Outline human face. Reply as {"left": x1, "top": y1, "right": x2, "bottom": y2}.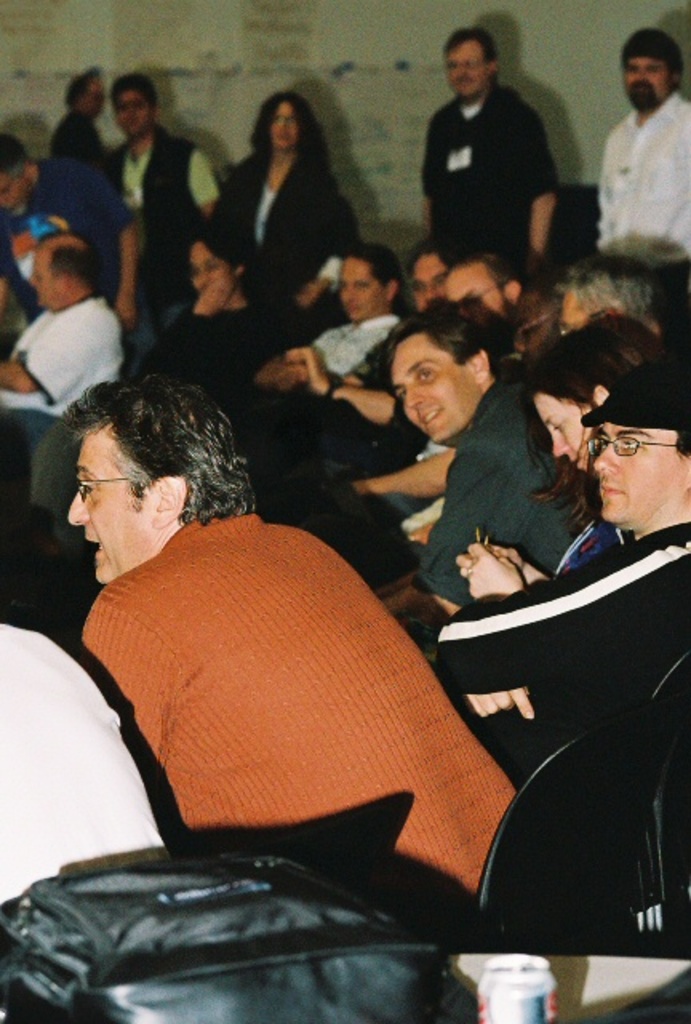
{"left": 384, "top": 333, "right": 469, "bottom": 438}.
